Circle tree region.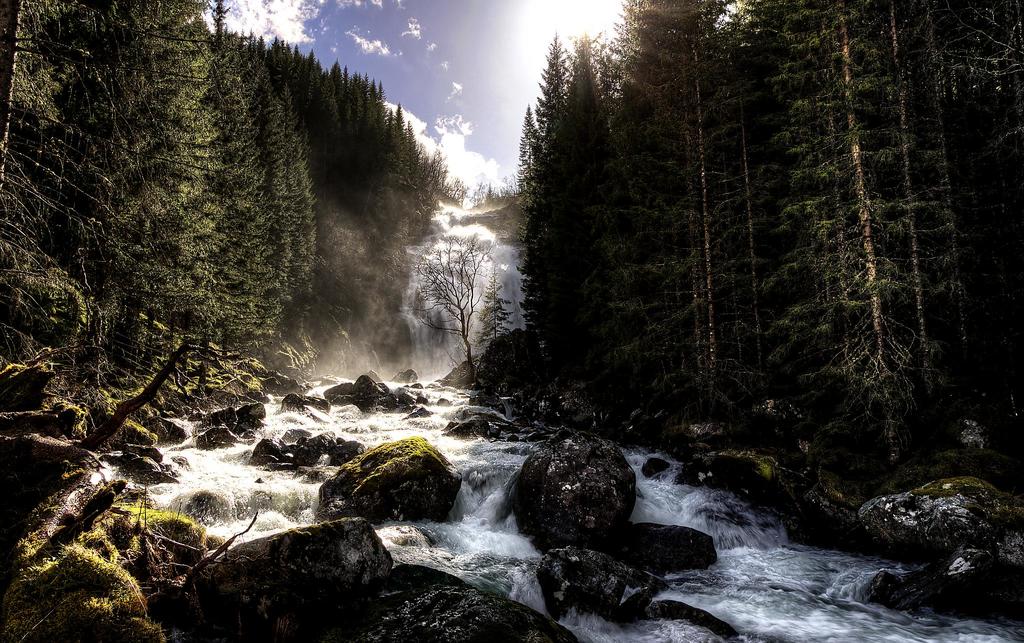
Region: (x1=479, y1=282, x2=506, y2=341).
